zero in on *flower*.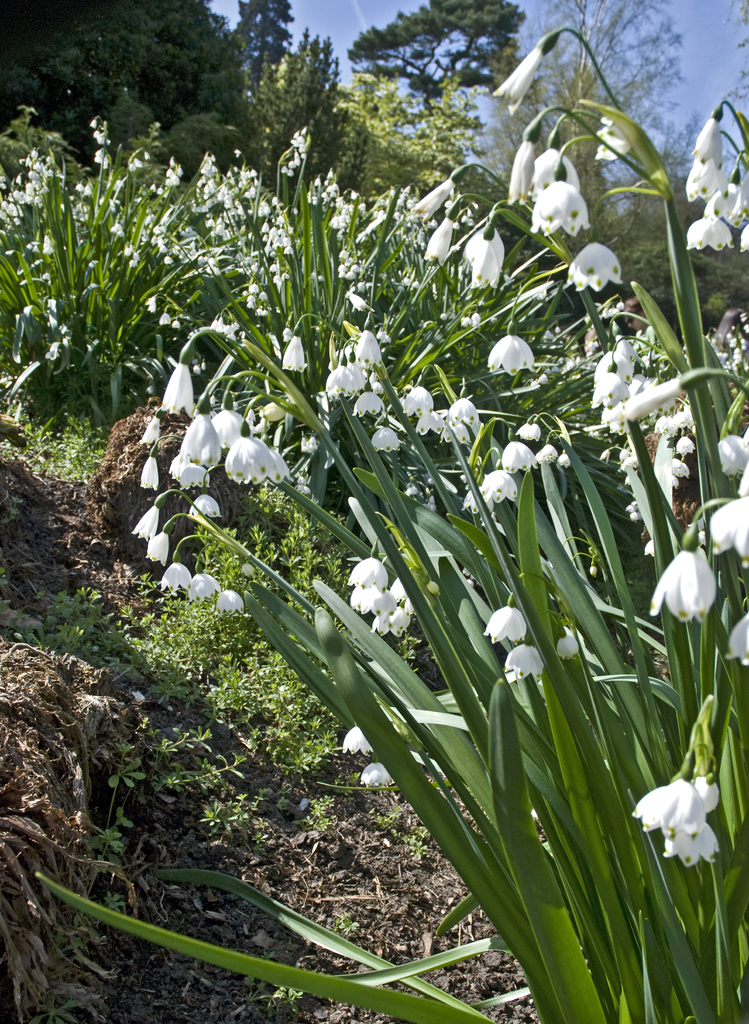
Zeroed in: detection(458, 218, 507, 291).
